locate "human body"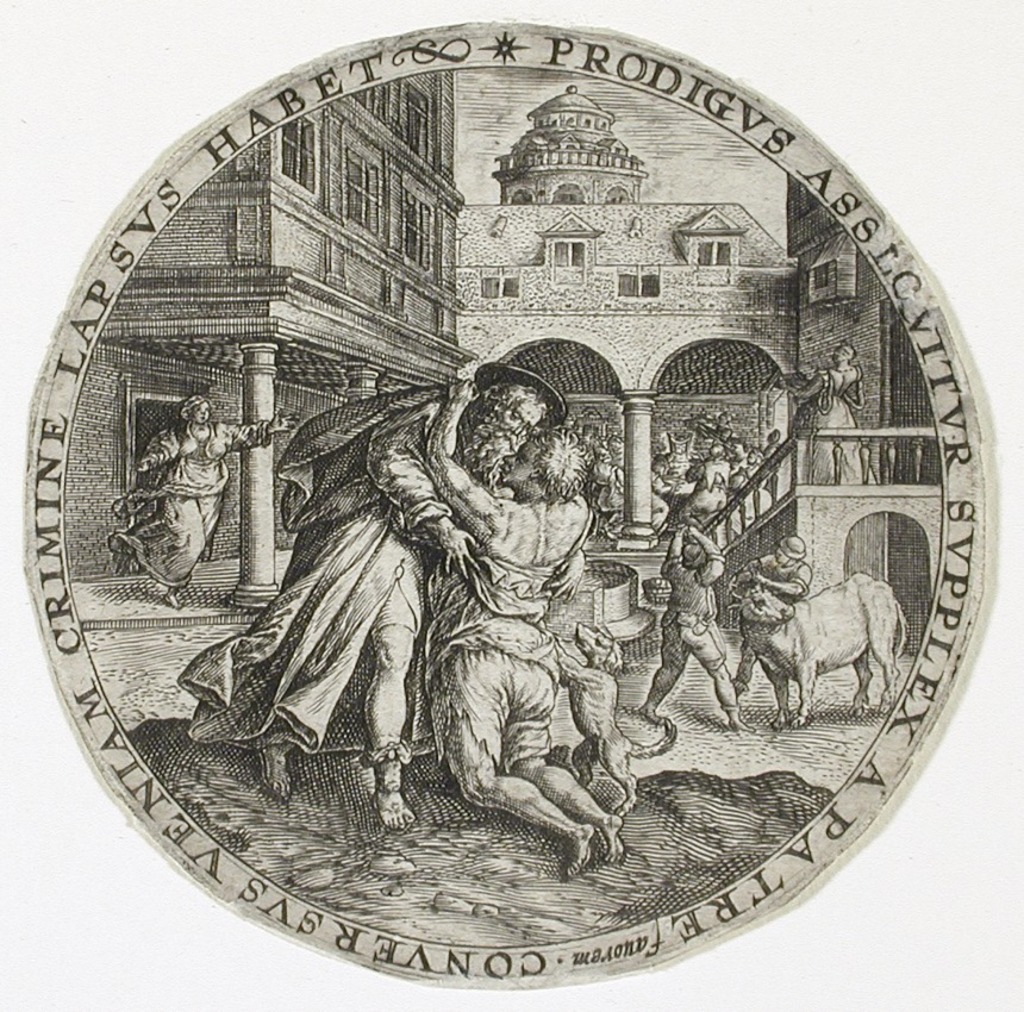
<box>115,391,299,606</box>
